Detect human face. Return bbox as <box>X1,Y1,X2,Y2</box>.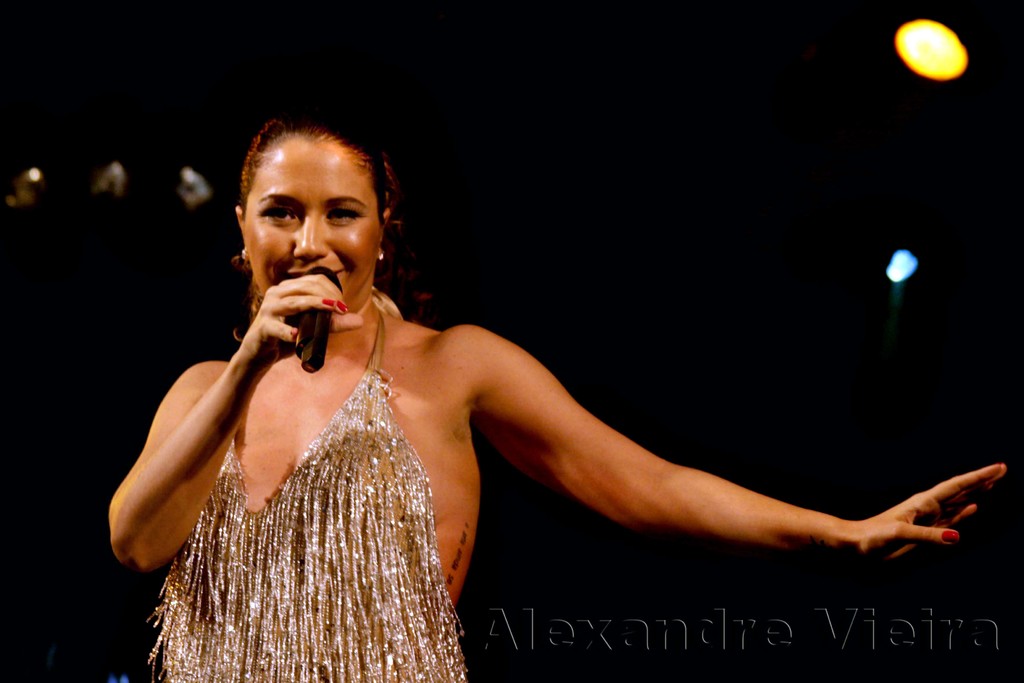
<box>245,132,380,306</box>.
